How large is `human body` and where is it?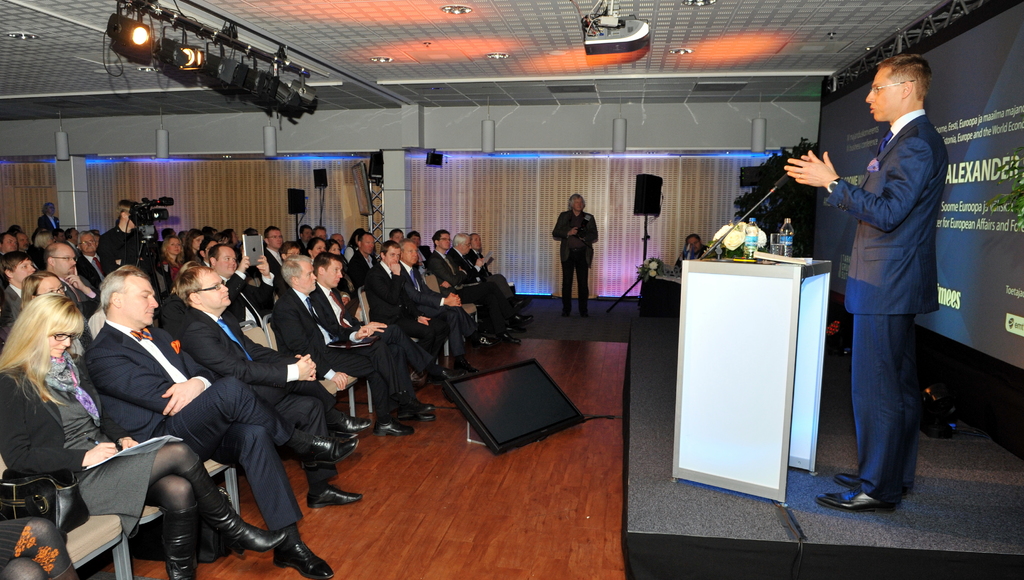
Bounding box: 0/347/281/579.
